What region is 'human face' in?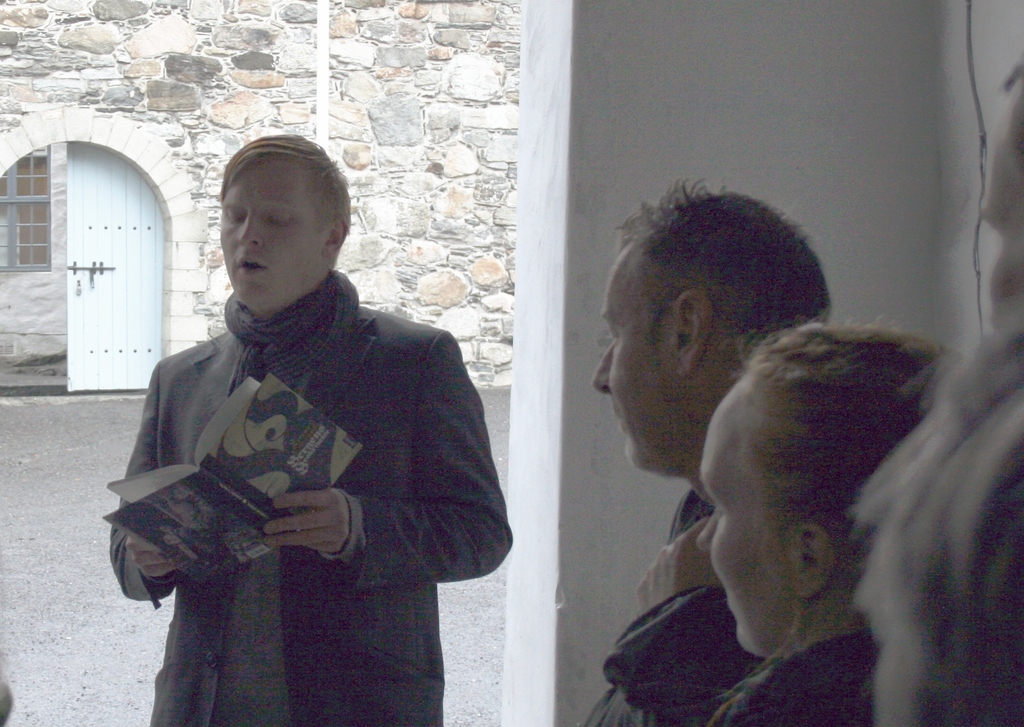
212/163/330/307.
